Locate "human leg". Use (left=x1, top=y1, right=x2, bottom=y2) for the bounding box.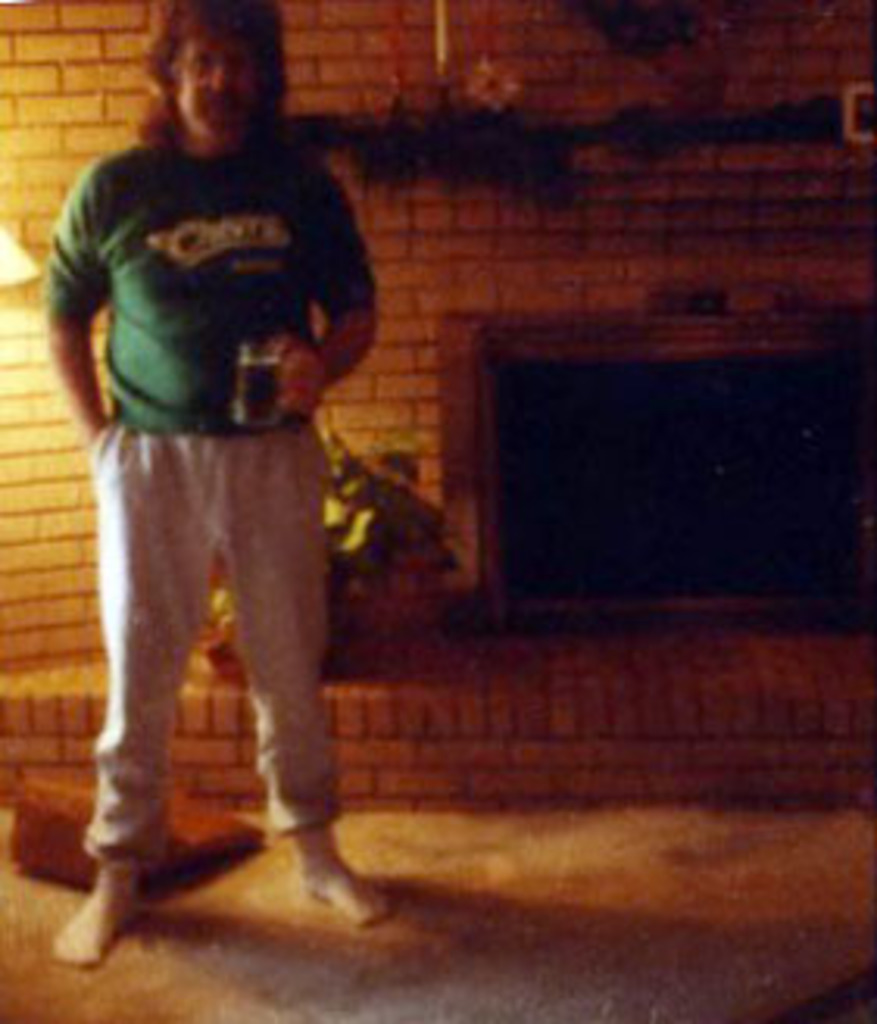
(left=222, top=421, right=390, bottom=930).
